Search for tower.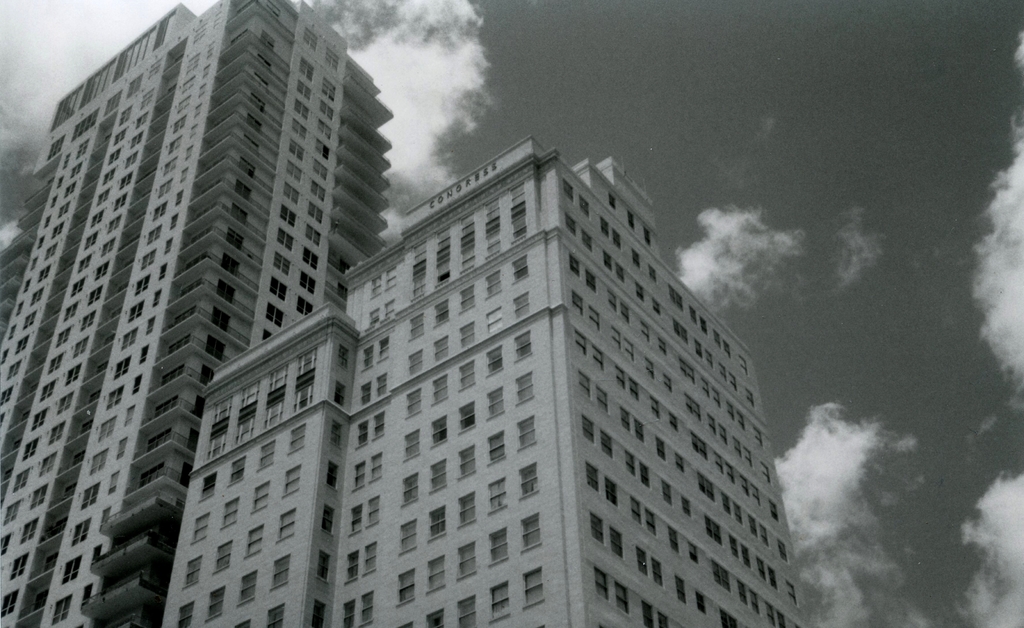
Found at [154,136,801,627].
